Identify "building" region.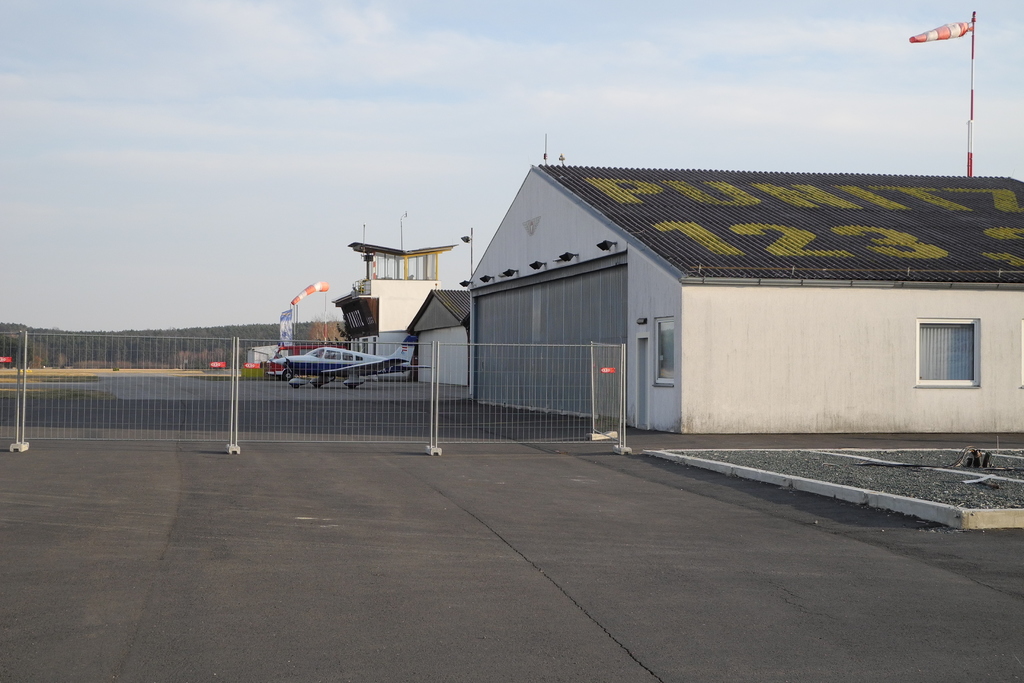
Region: region(406, 290, 470, 390).
